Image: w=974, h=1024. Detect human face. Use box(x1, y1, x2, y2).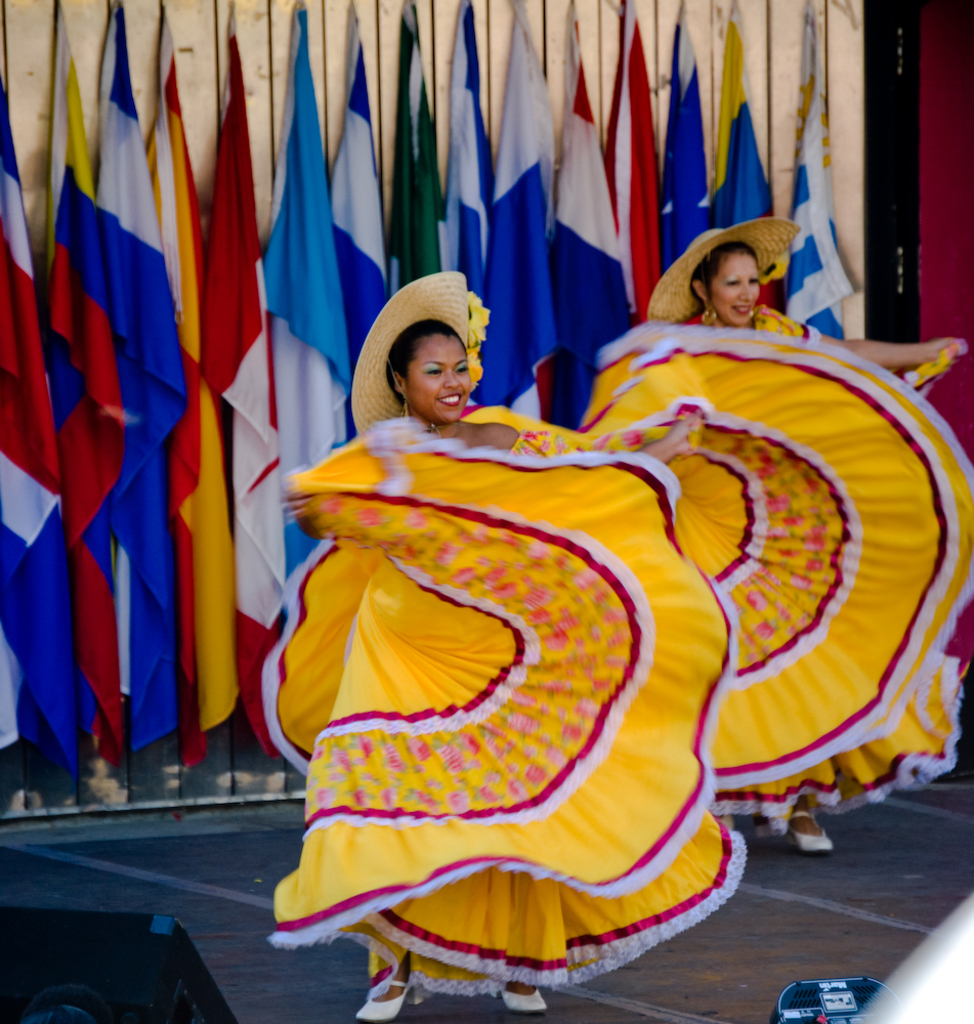
box(409, 336, 473, 419).
